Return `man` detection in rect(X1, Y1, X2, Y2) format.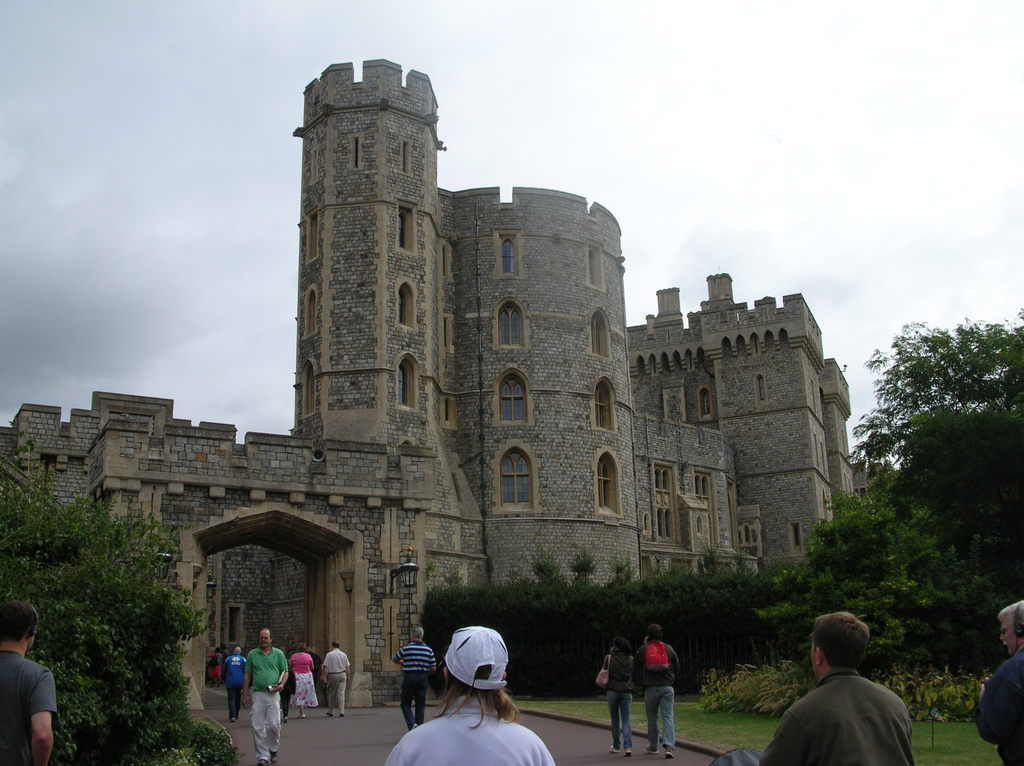
rect(322, 639, 349, 717).
